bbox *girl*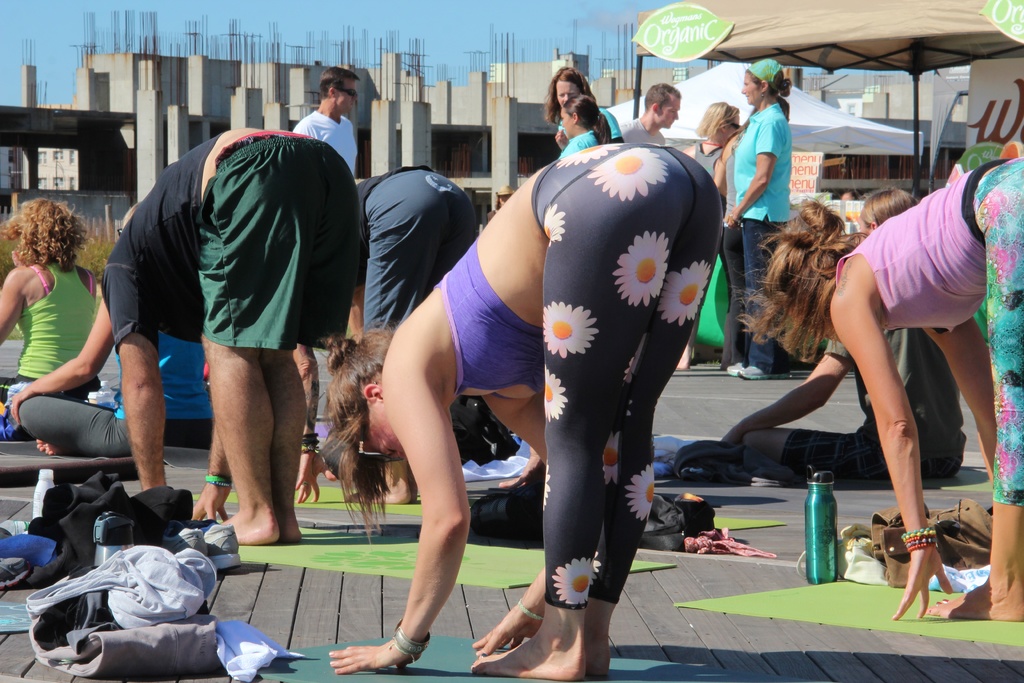
detection(728, 156, 1023, 621)
